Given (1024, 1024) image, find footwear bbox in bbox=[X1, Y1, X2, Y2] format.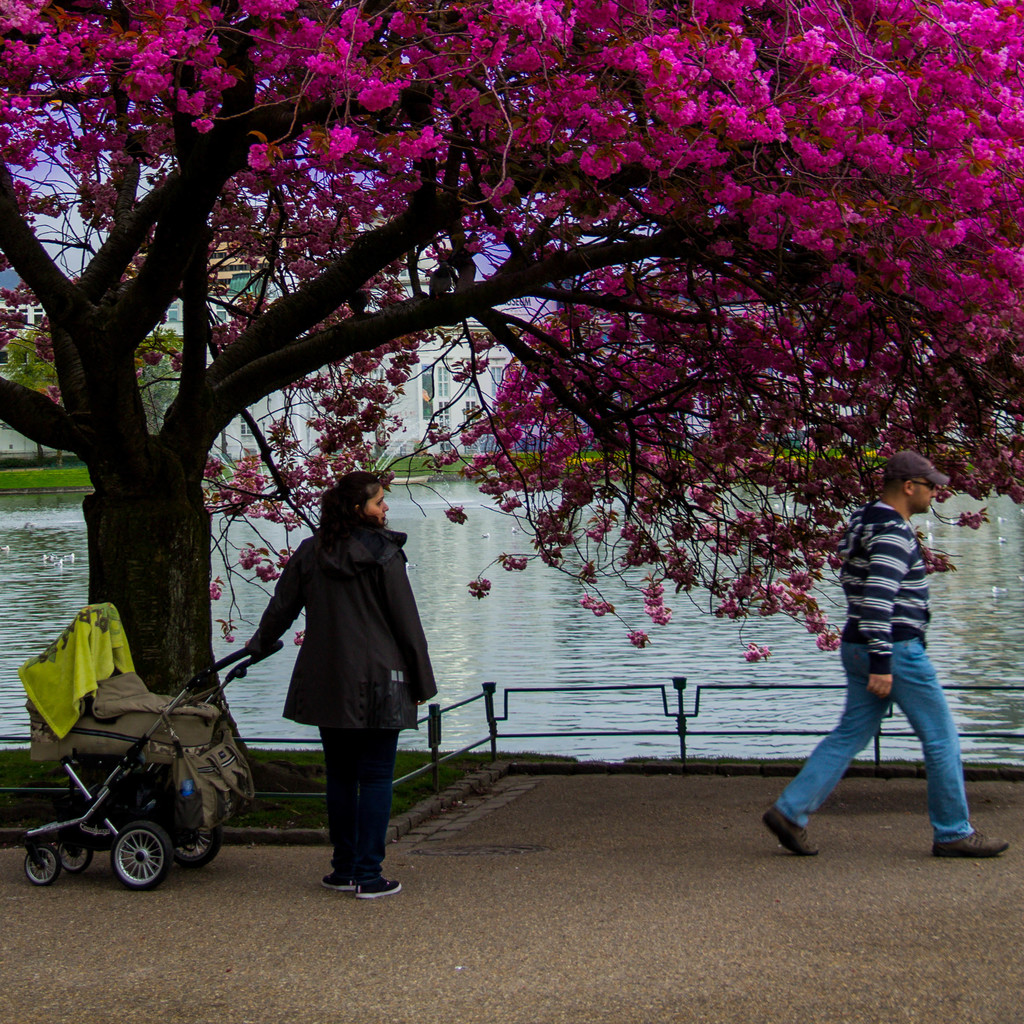
bbox=[927, 832, 1010, 863].
